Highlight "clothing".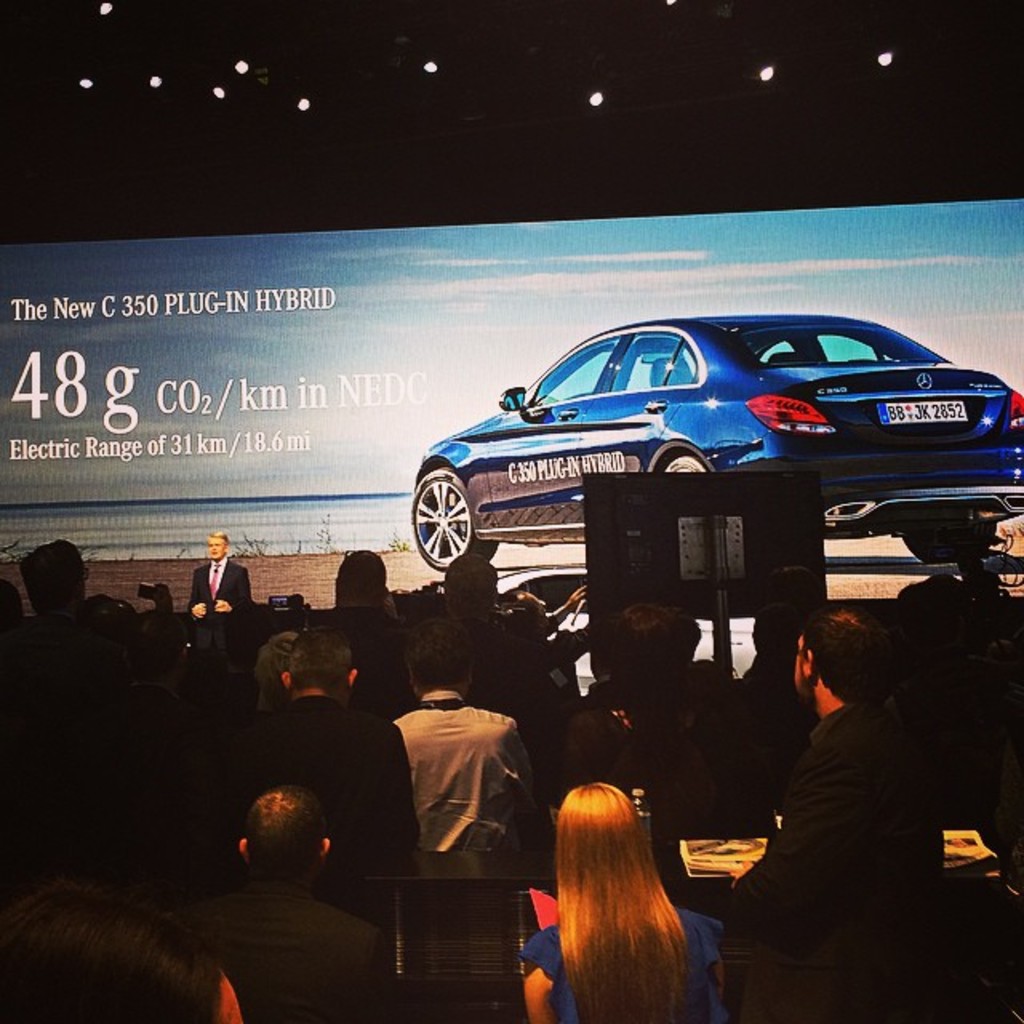
Highlighted region: (184, 552, 248, 661).
